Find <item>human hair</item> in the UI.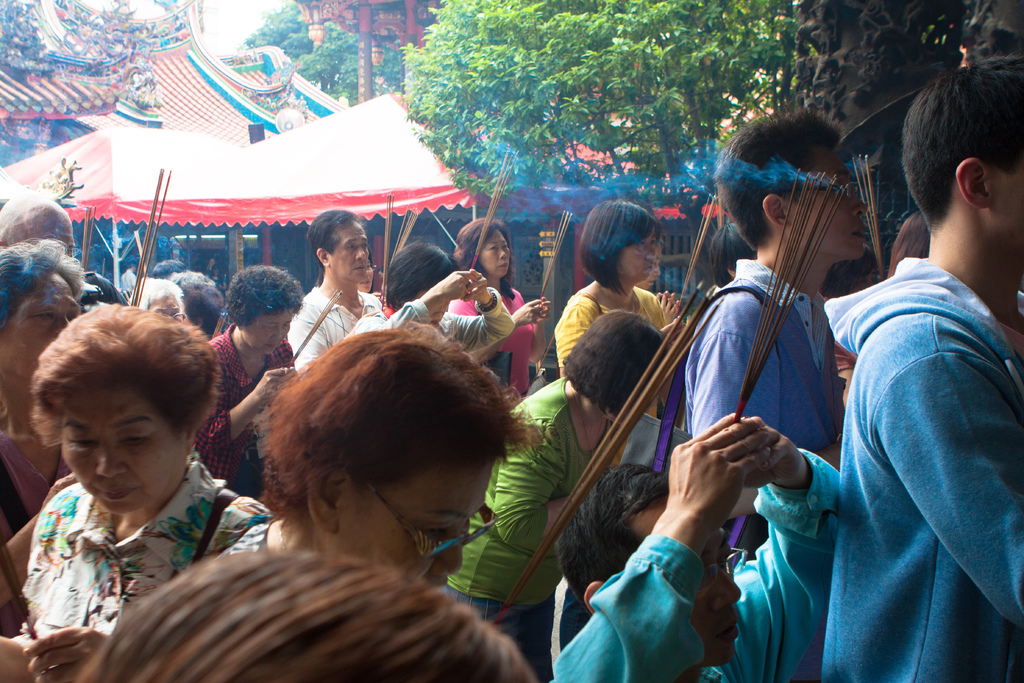
UI element at region(716, 105, 843, 254).
